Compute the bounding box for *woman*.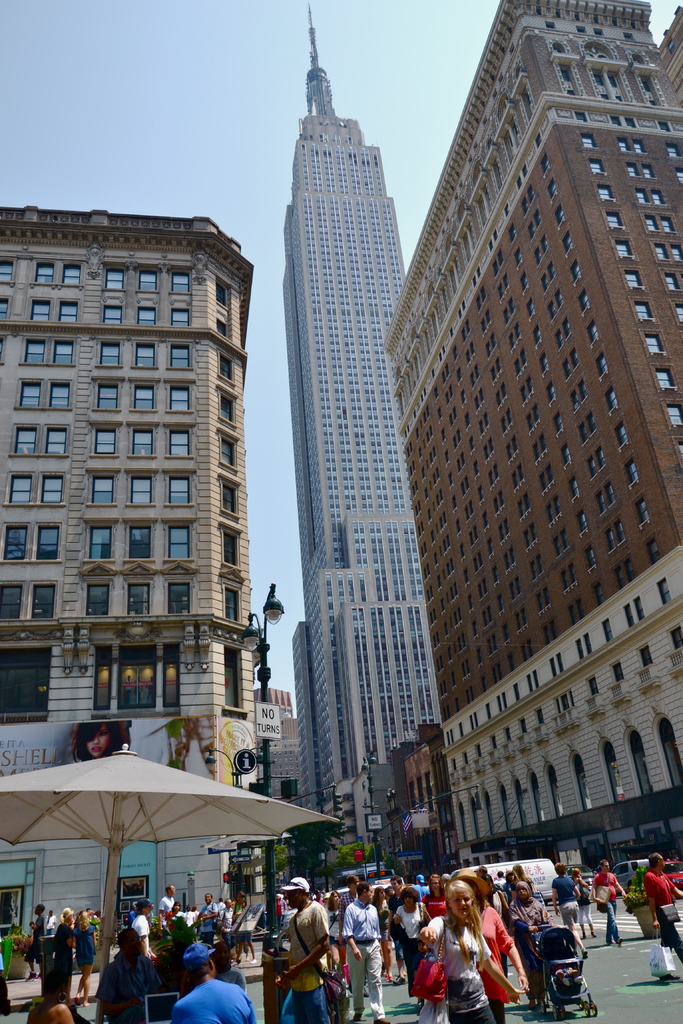
x1=189 y1=903 x2=199 y2=922.
